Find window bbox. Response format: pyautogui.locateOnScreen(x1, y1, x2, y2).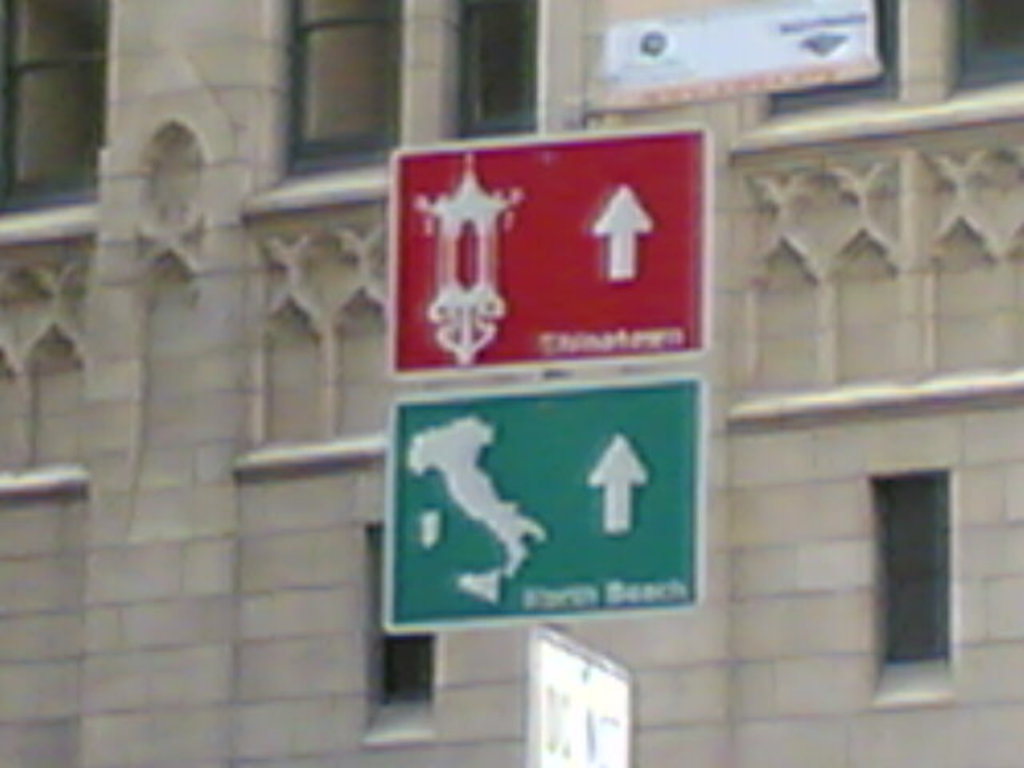
pyautogui.locateOnScreen(458, 0, 538, 144).
